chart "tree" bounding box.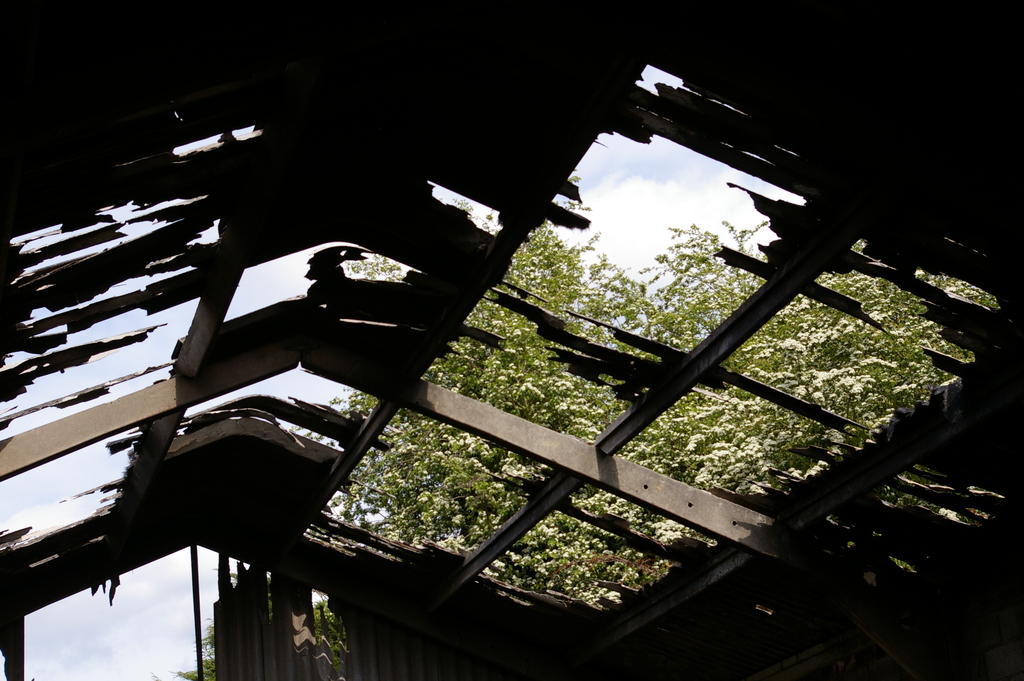
Charted: 150,573,358,680.
